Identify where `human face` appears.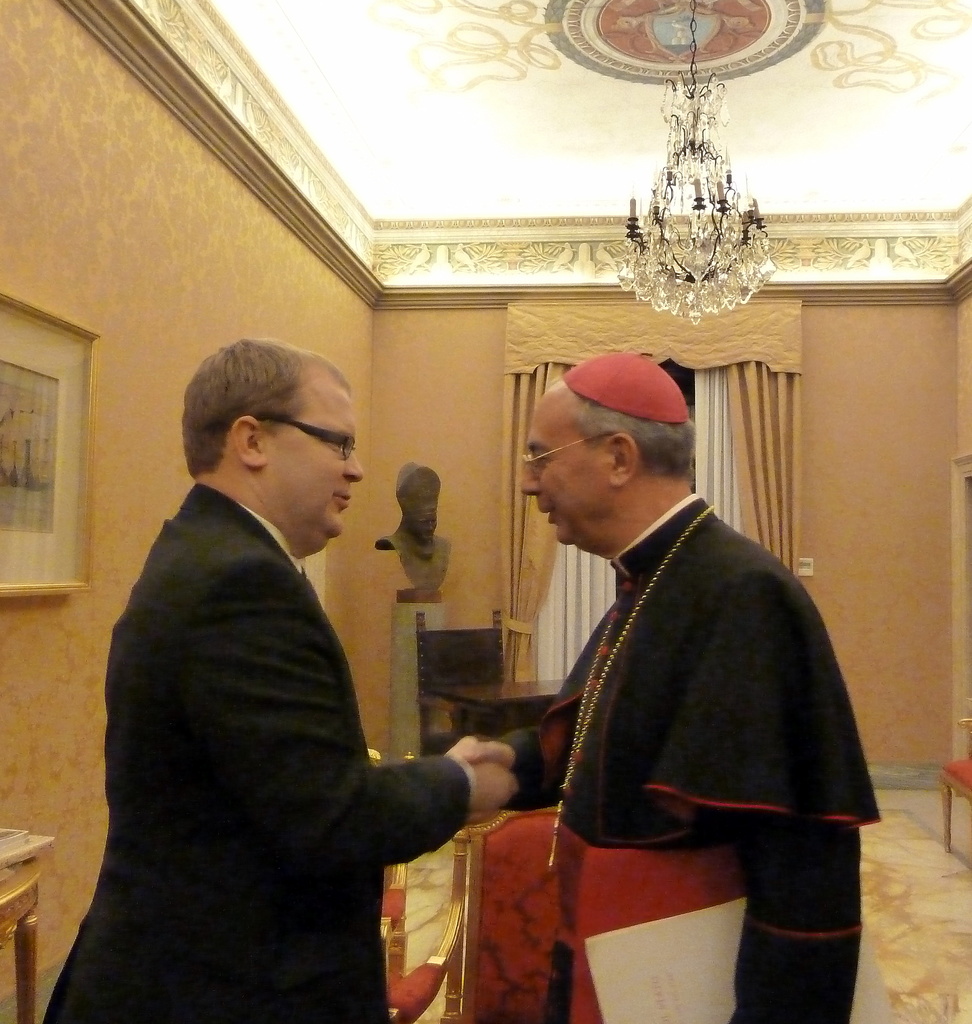
Appears at 517 401 612 547.
